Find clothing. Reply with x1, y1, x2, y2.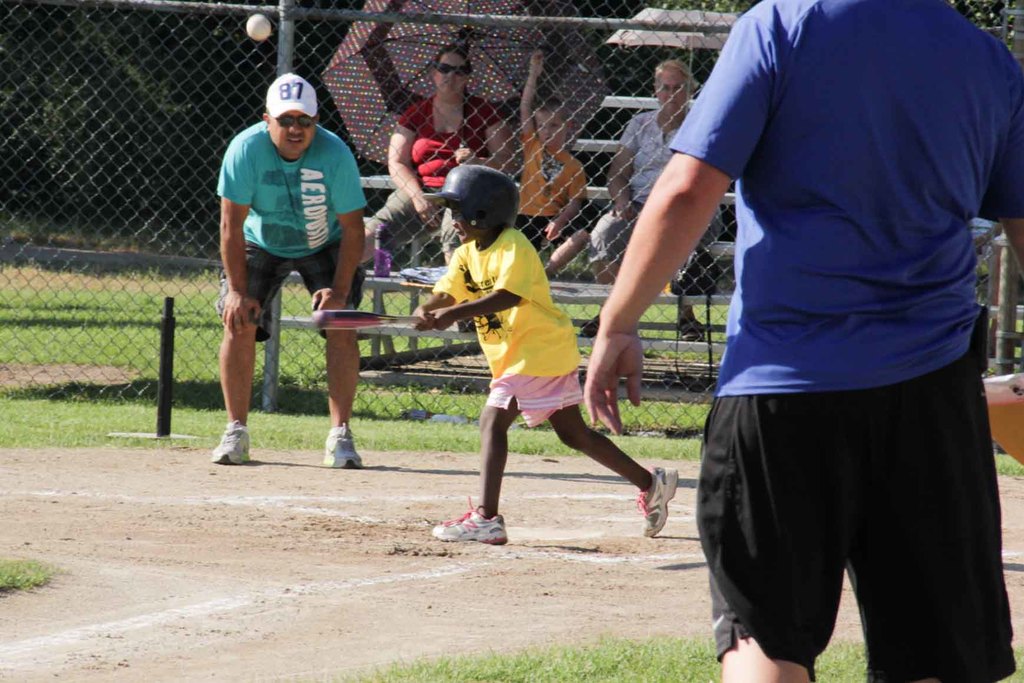
206, 121, 373, 340.
